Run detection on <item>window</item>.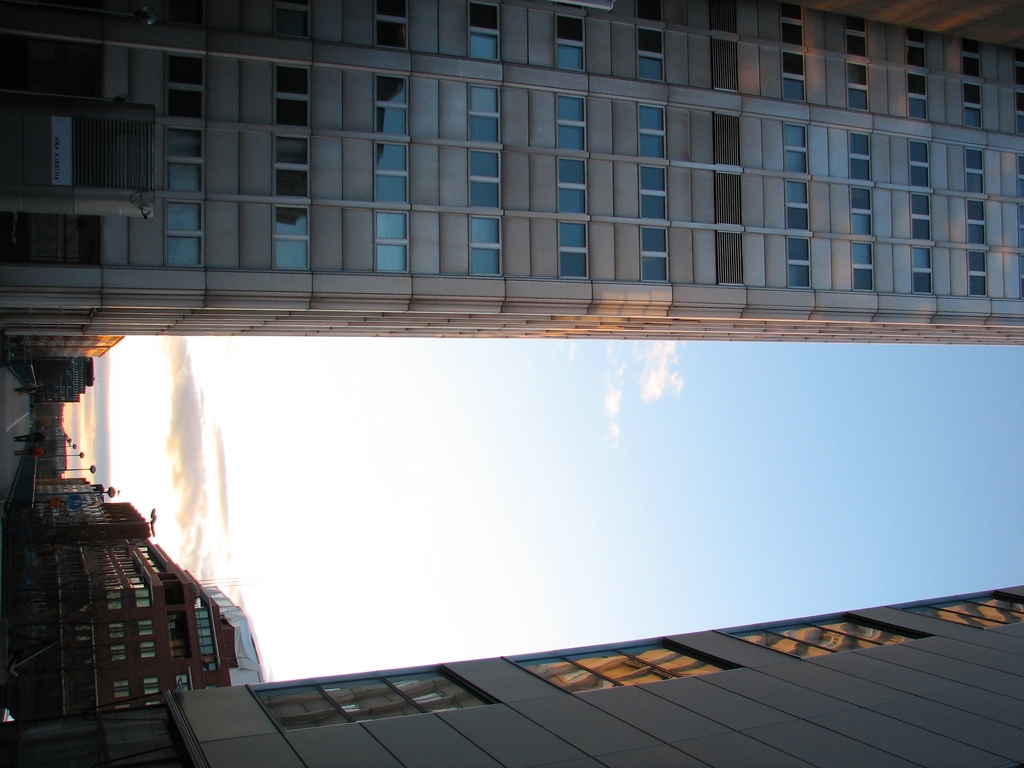
Result: [904,70,927,122].
